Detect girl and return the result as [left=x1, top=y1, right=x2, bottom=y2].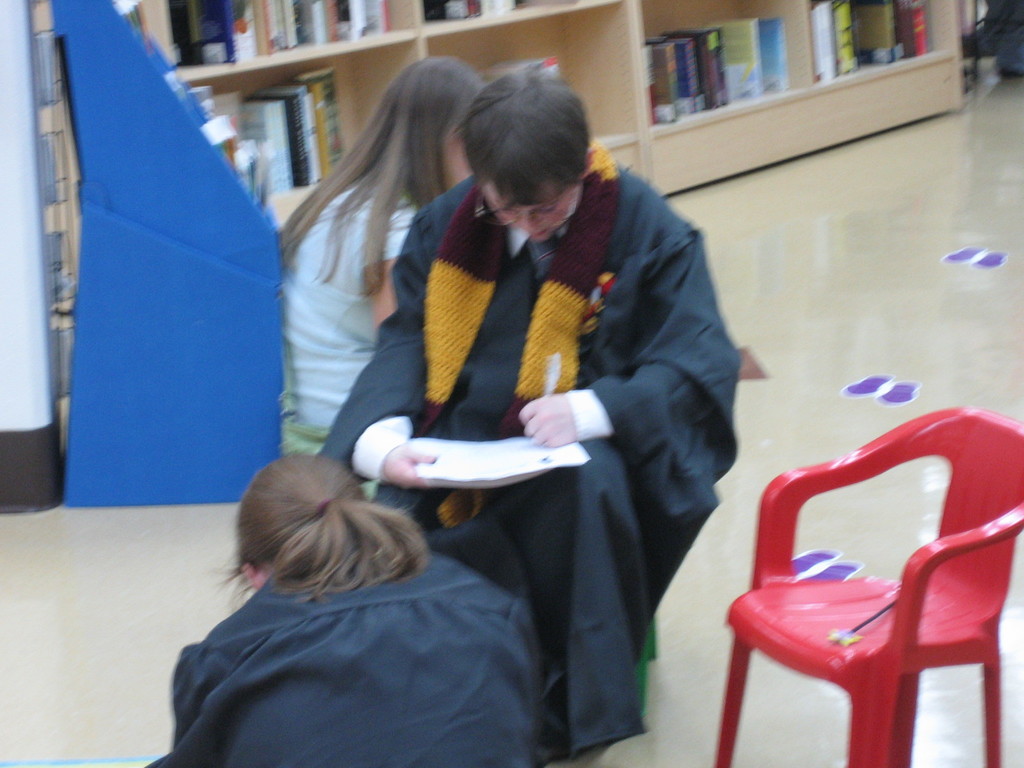
[left=144, top=447, right=543, bottom=767].
